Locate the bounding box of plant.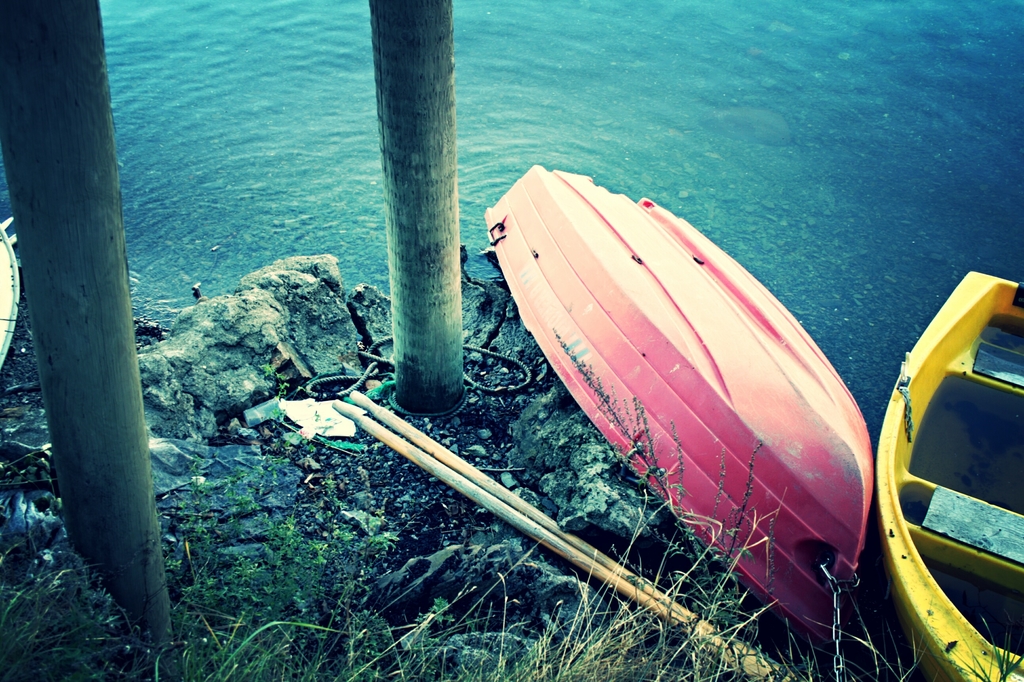
Bounding box: pyautogui.locateOnScreen(307, 407, 337, 431).
